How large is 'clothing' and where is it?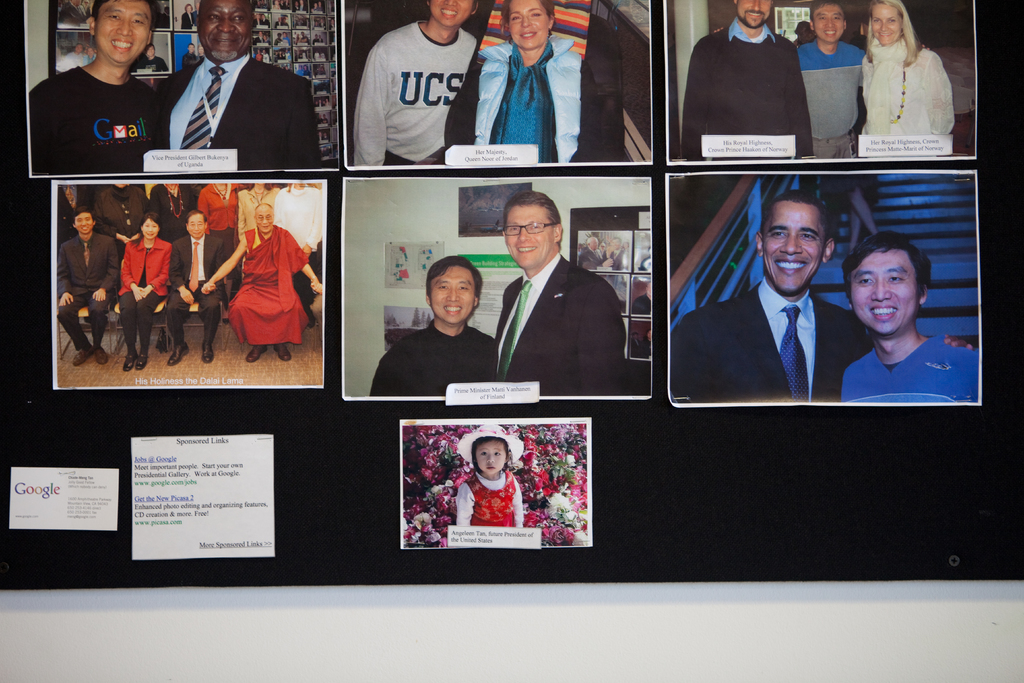
Bounding box: BBox(788, 26, 867, 164).
